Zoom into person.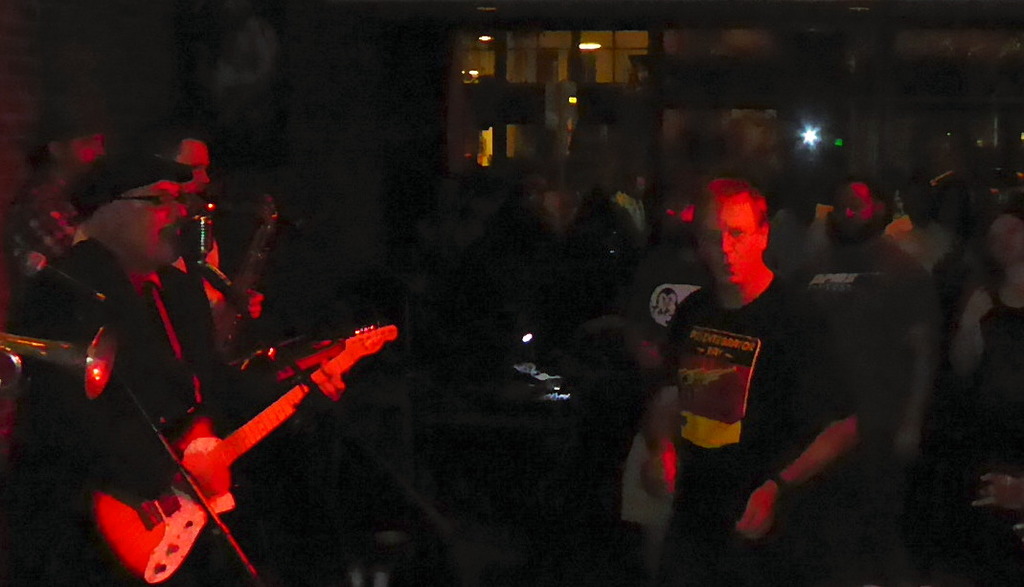
Zoom target: [0, 154, 346, 586].
